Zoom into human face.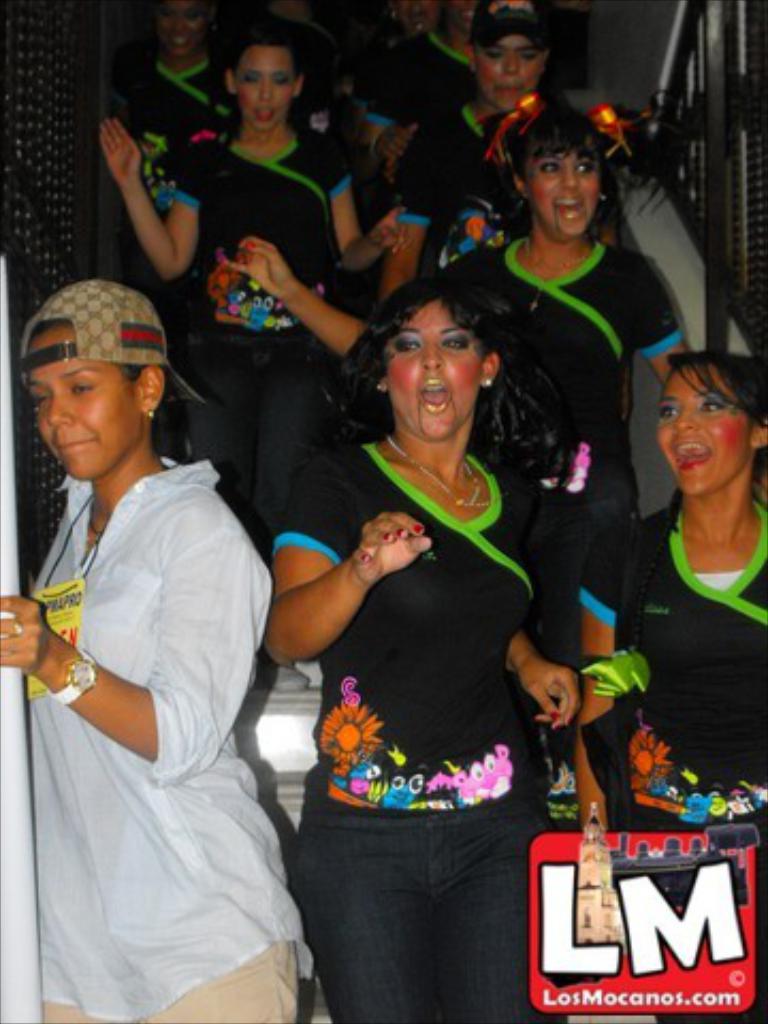
Zoom target: box(659, 356, 747, 506).
